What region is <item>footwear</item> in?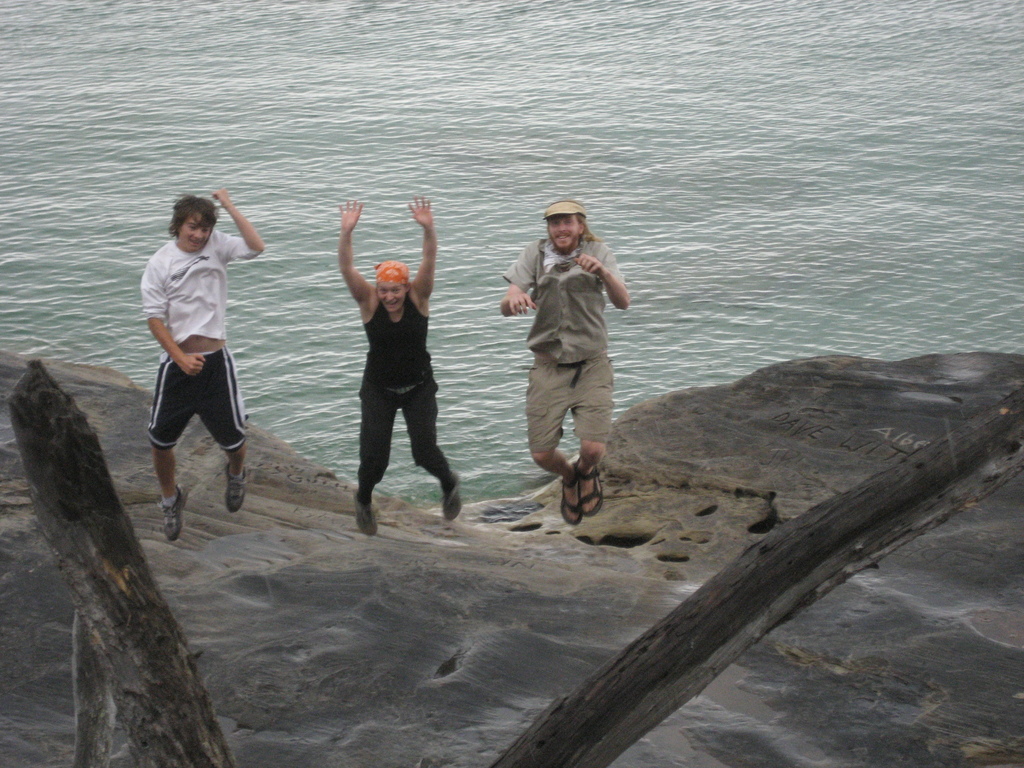
locate(559, 470, 583, 532).
